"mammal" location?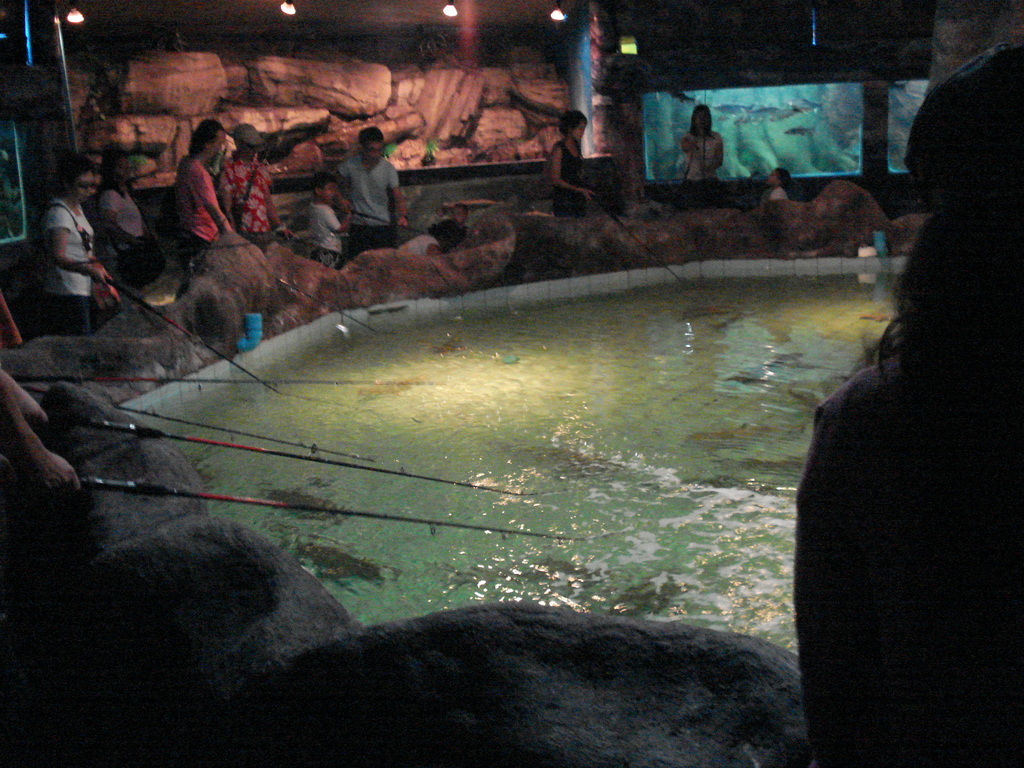
box=[452, 202, 469, 248]
